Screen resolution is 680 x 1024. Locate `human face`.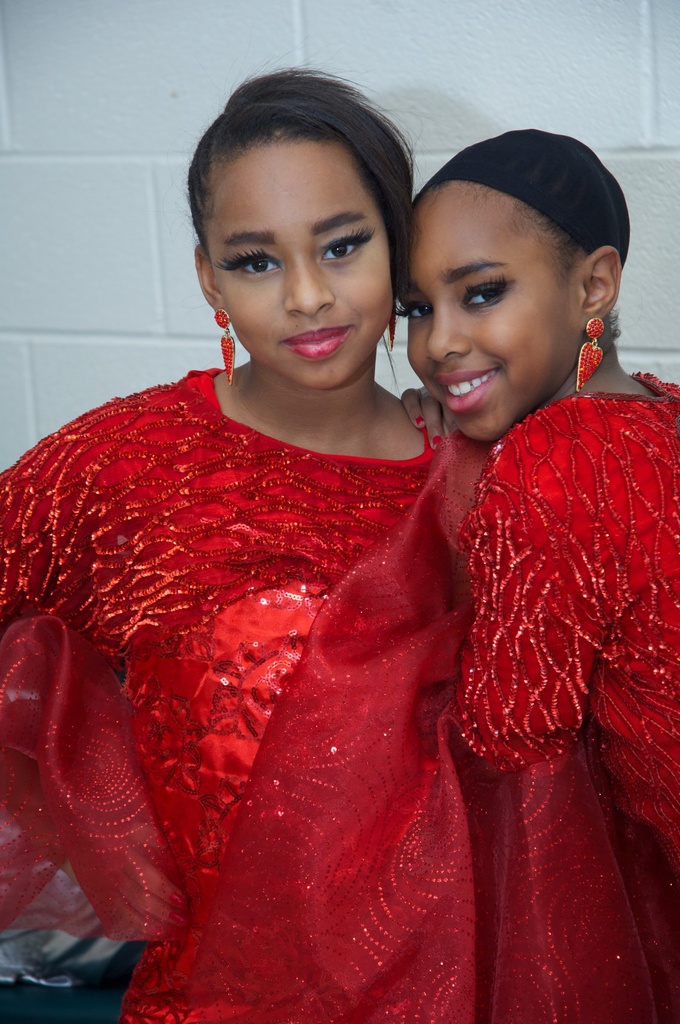
bbox=[195, 132, 397, 390].
